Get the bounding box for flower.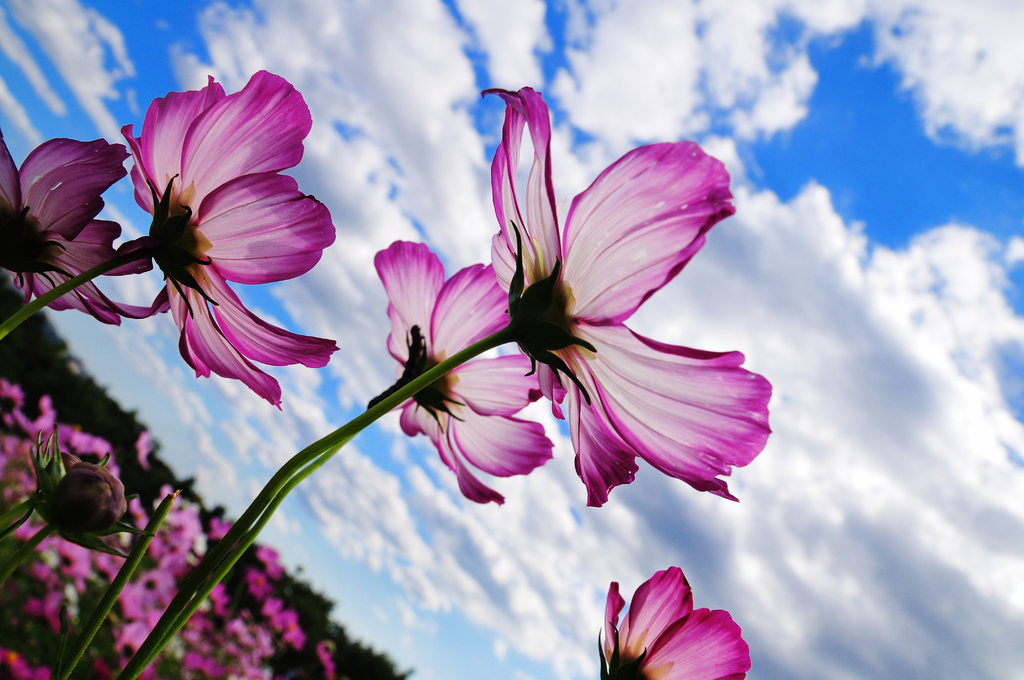
0,134,178,328.
